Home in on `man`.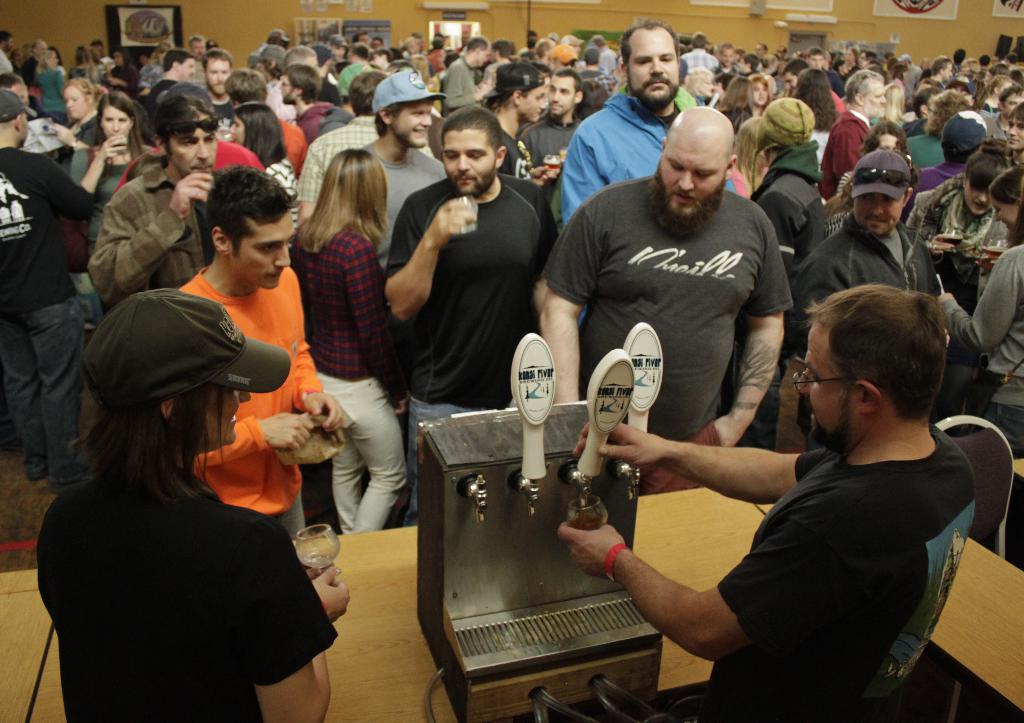
Homed in at 0, 77, 82, 493.
